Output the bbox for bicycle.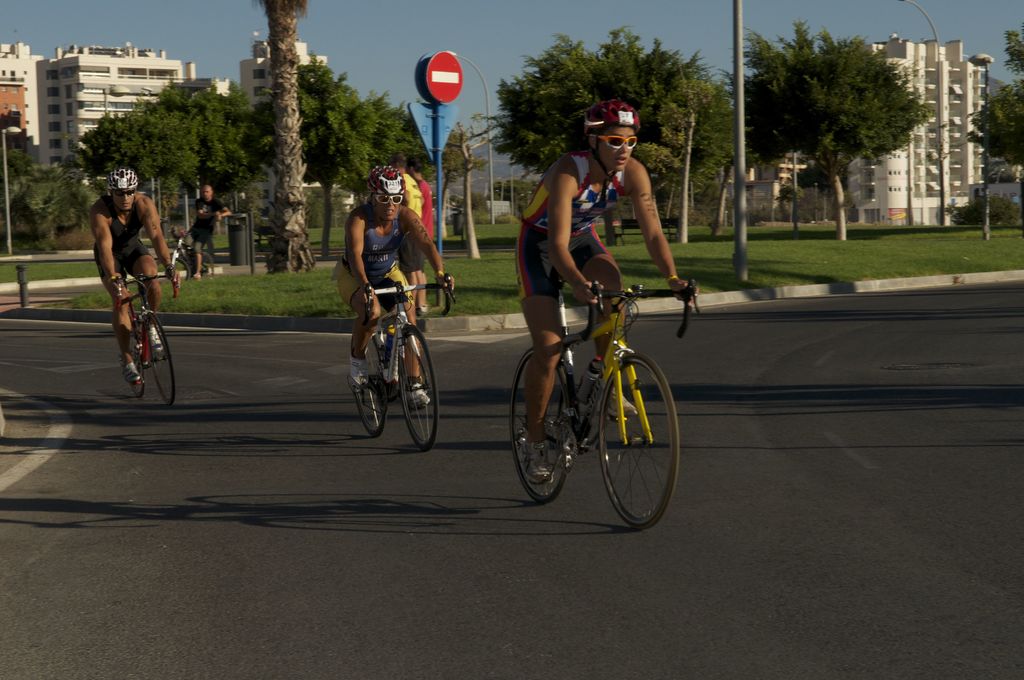
(left=348, top=265, right=460, bottom=454).
